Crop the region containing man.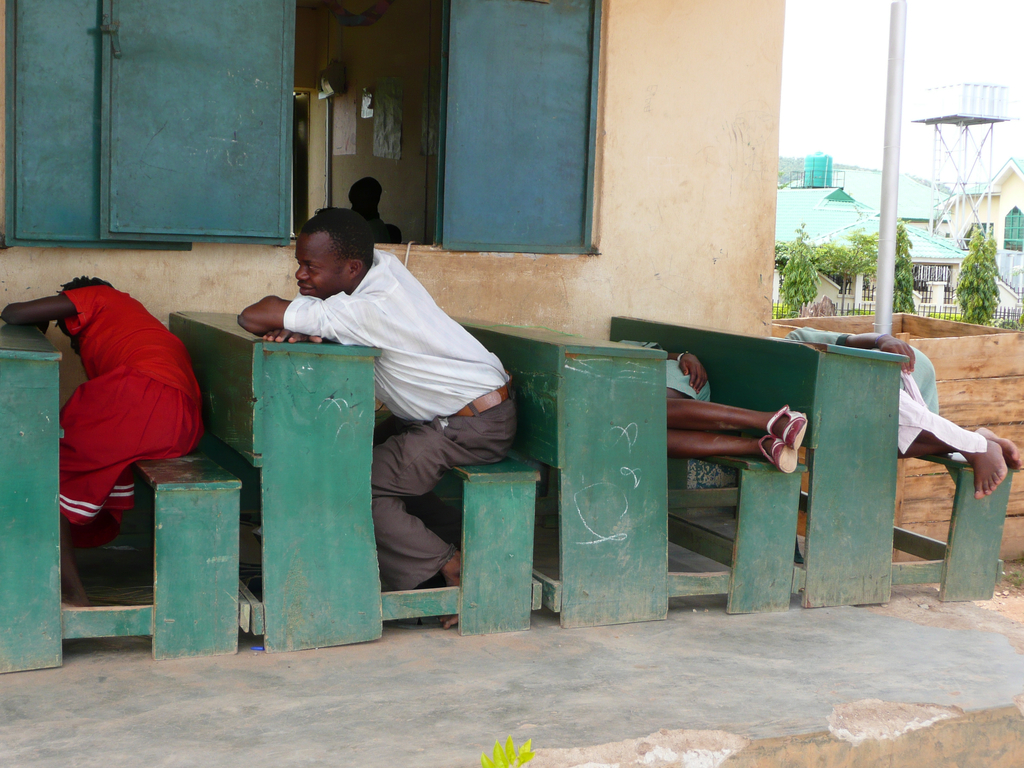
Crop region: 786/329/1023/500.
